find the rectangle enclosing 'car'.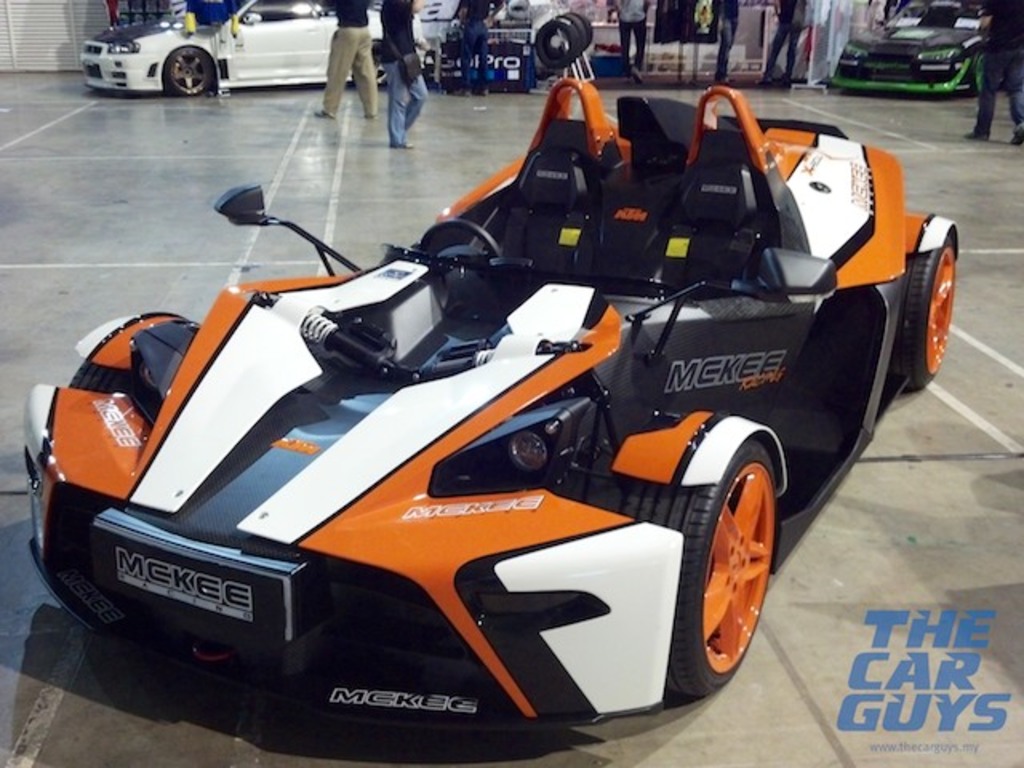
{"left": 74, "top": 0, "right": 387, "bottom": 91}.
